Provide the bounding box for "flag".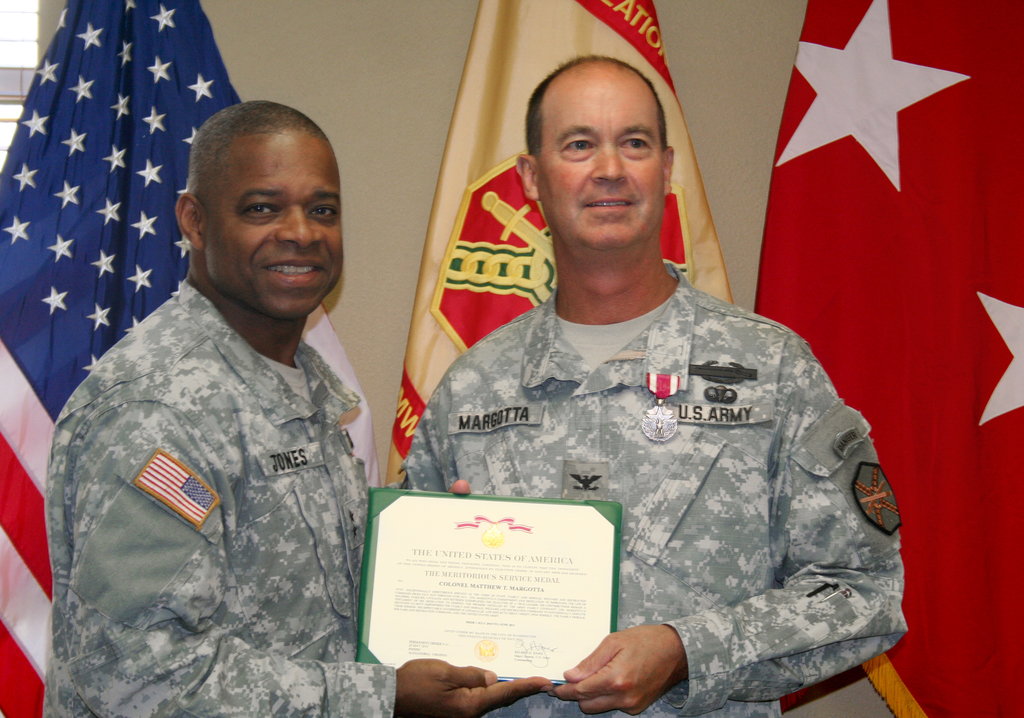
x1=749 y1=0 x2=1023 y2=717.
